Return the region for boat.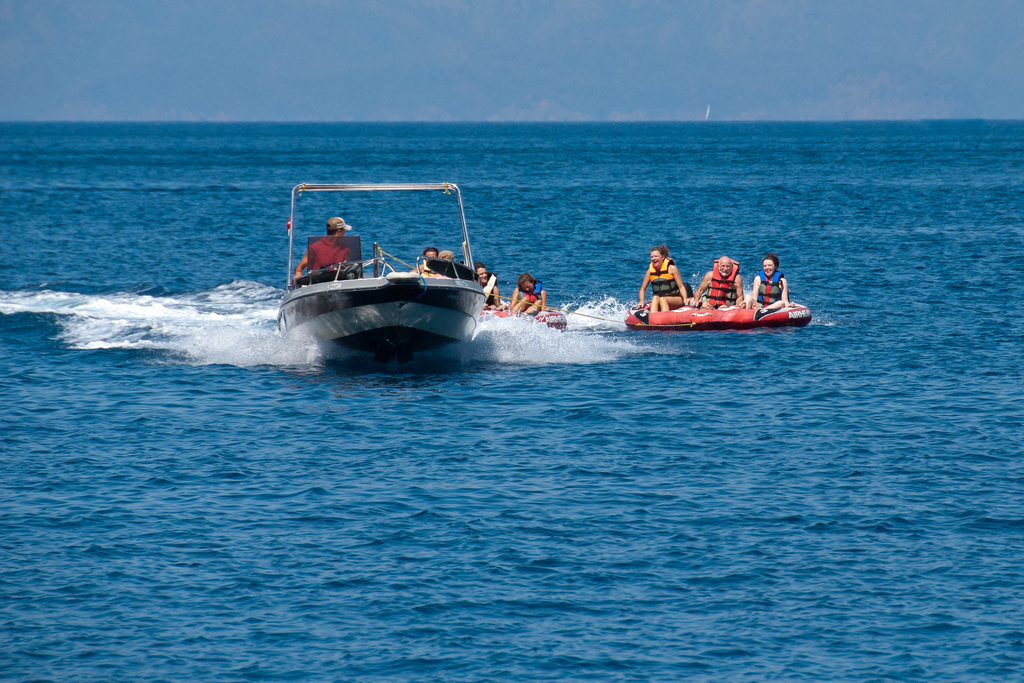
pyautogui.locateOnScreen(270, 174, 530, 361).
